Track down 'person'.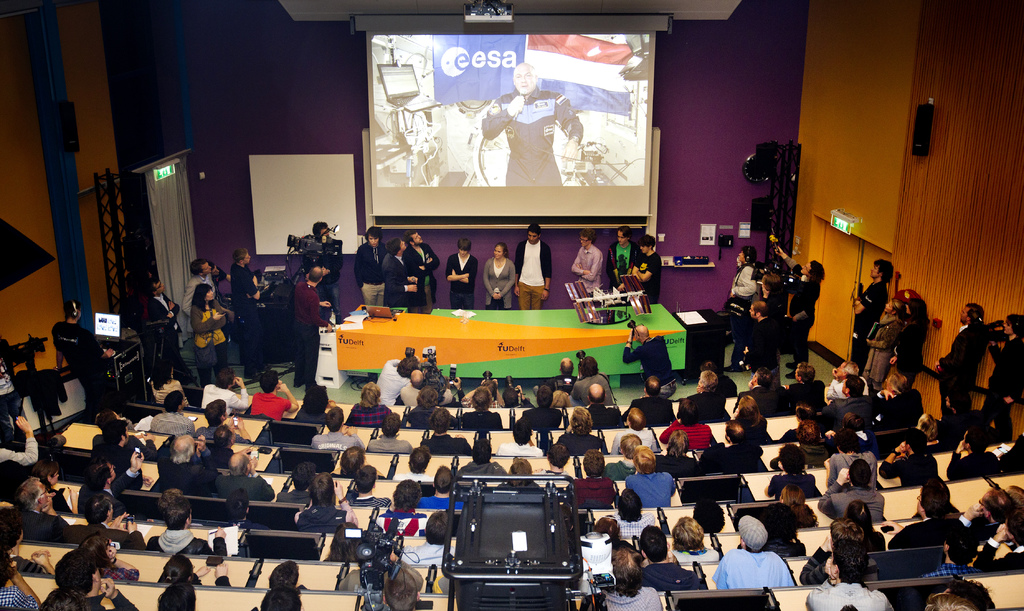
Tracked to detection(820, 432, 881, 489).
